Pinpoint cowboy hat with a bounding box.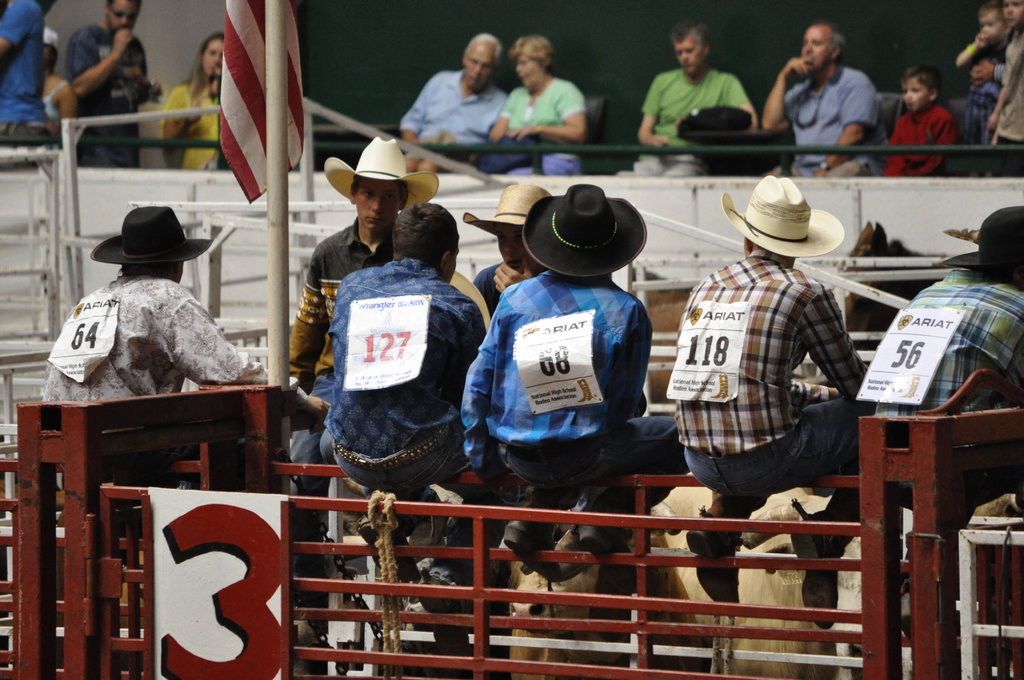
[95, 202, 212, 263].
